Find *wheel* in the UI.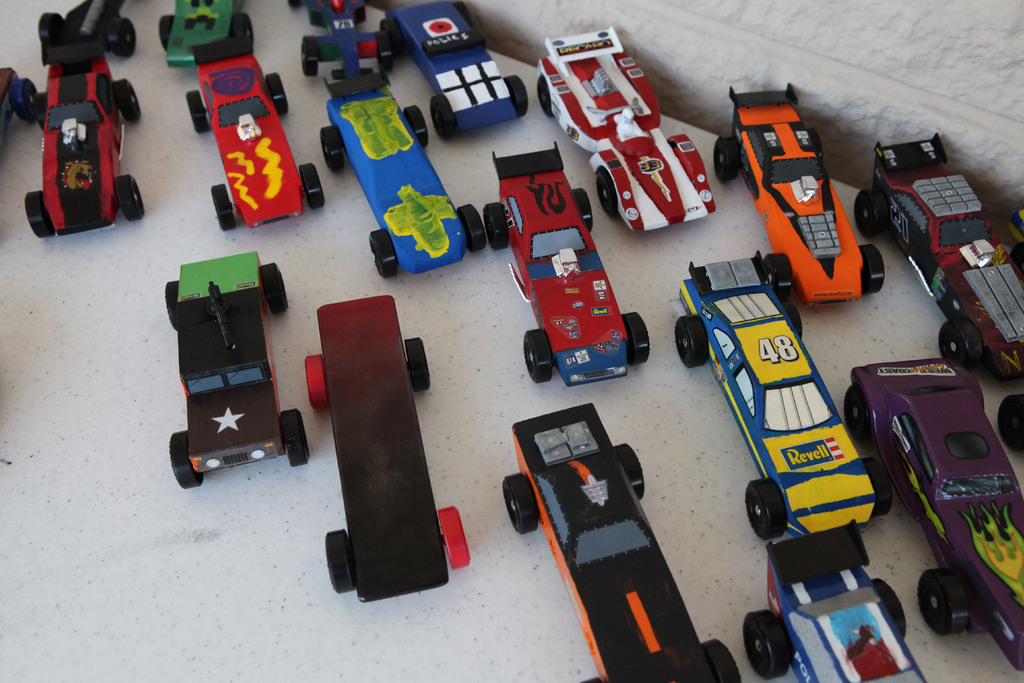
UI element at (438, 507, 473, 569).
